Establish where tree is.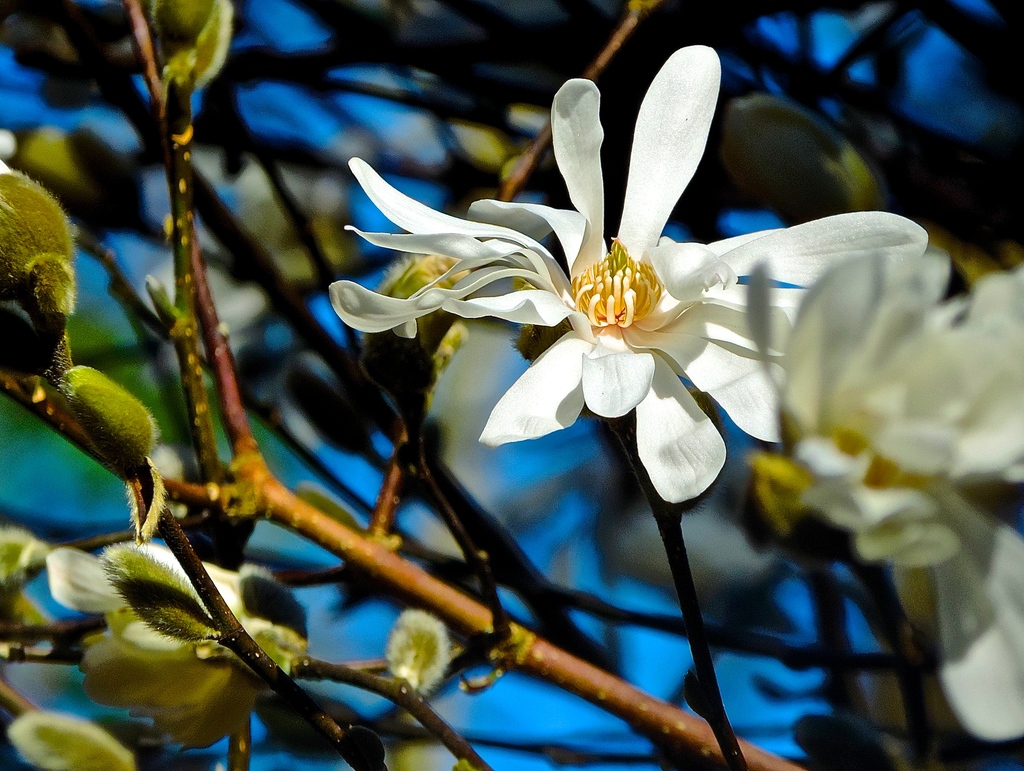
Established at 0 0 1023 770.
